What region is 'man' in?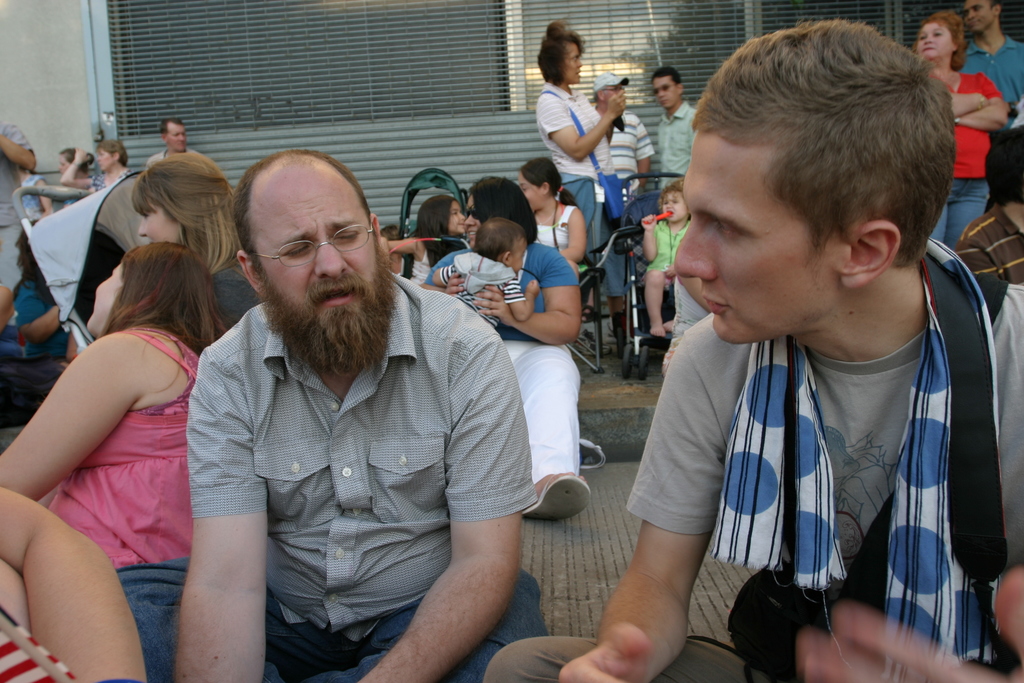
bbox(477, 13, 1023, 682).
